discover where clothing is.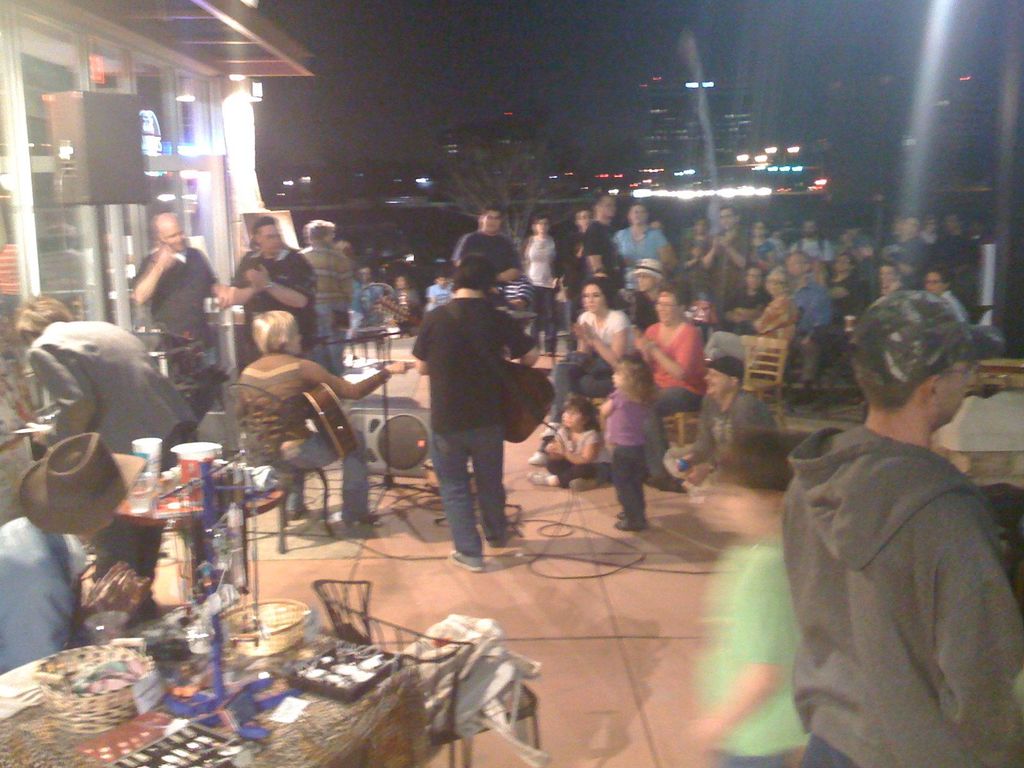
Discovered at pyautogui.locateOnScreen(301, 241, 356, 363).
